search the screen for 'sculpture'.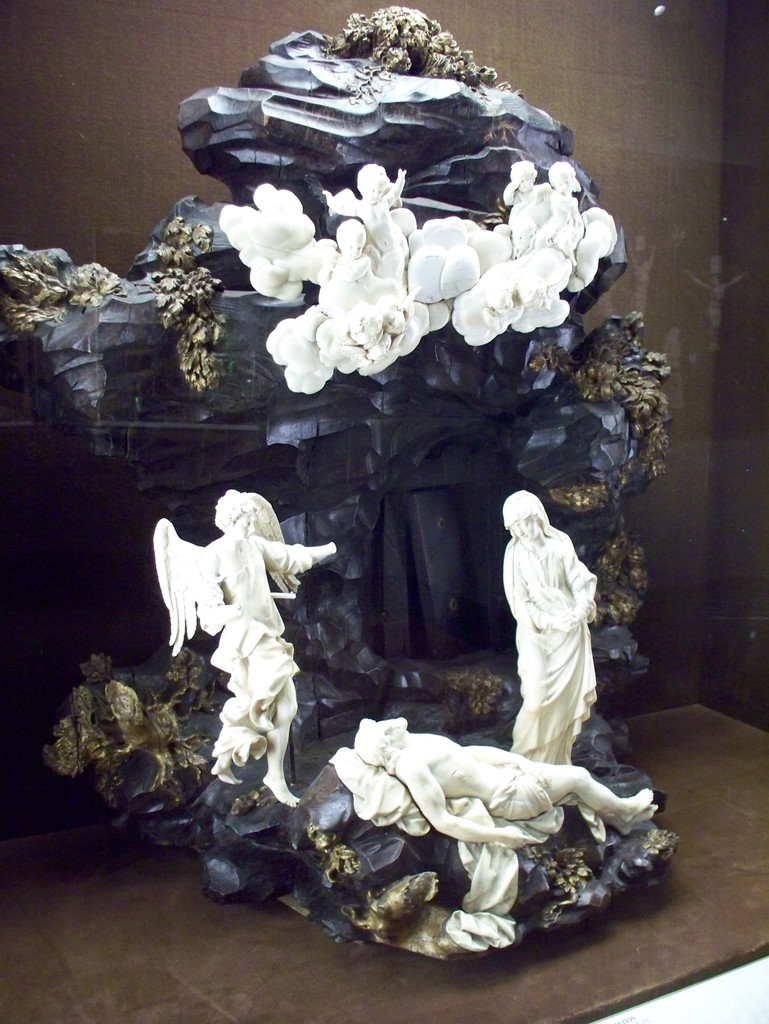
Found at 217,180,424,387.
